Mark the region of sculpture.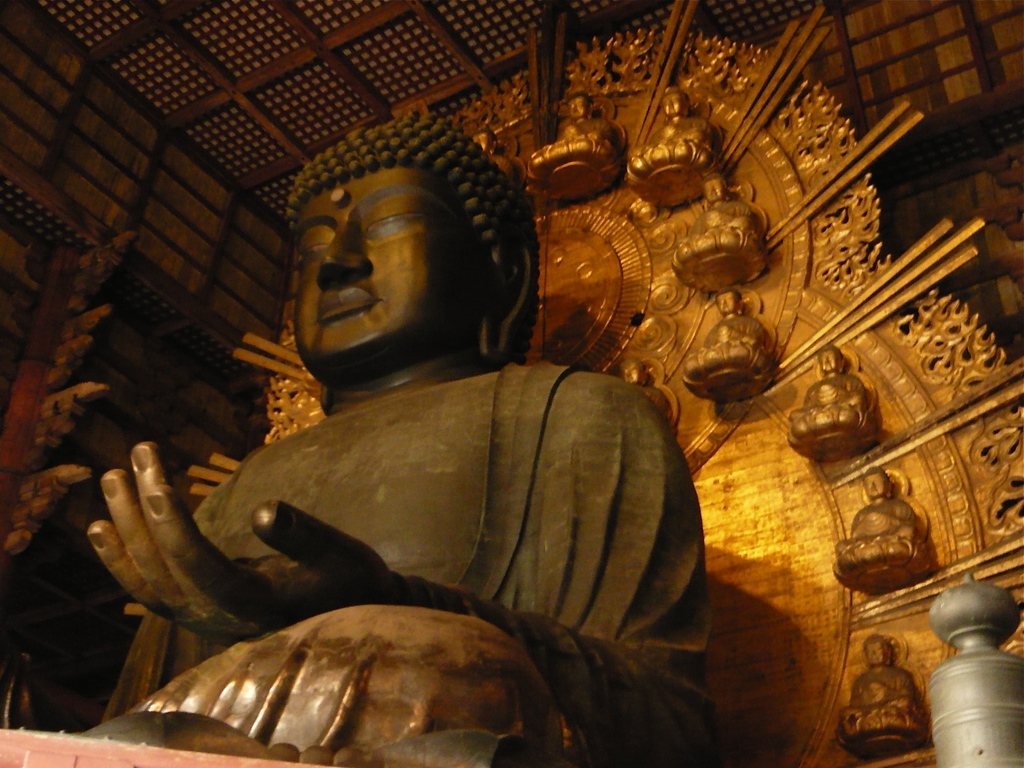
Region: 108,119,739,767.
